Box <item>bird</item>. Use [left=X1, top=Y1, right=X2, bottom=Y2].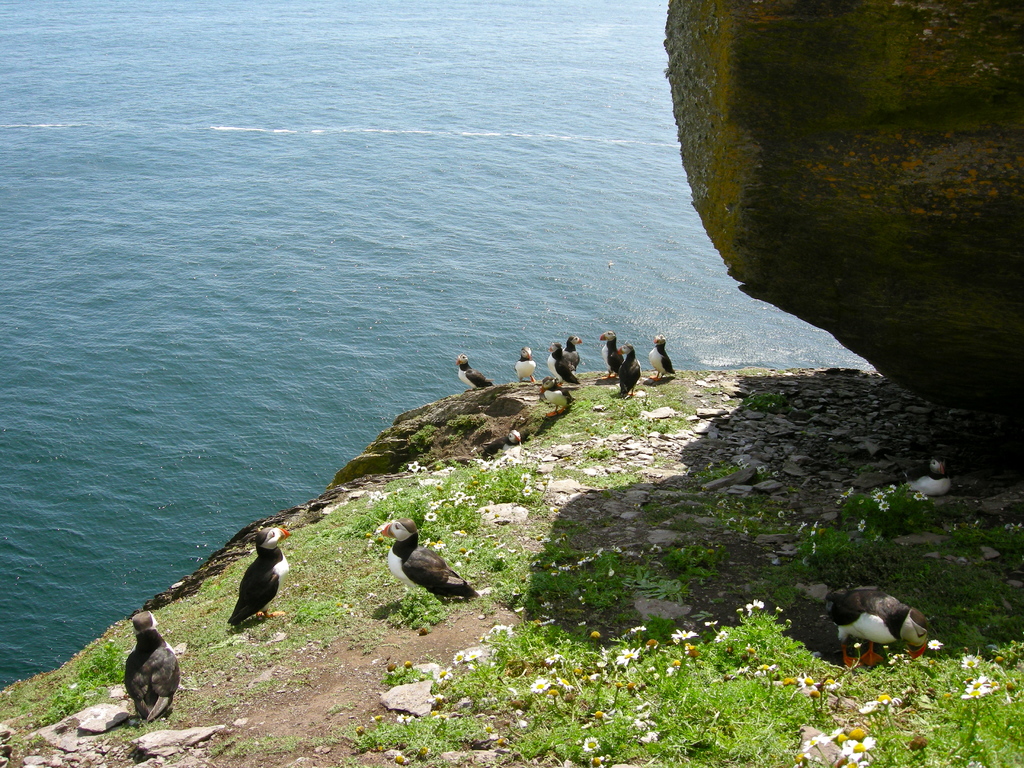
[left=650, top=333, right=676, bottom=384].
